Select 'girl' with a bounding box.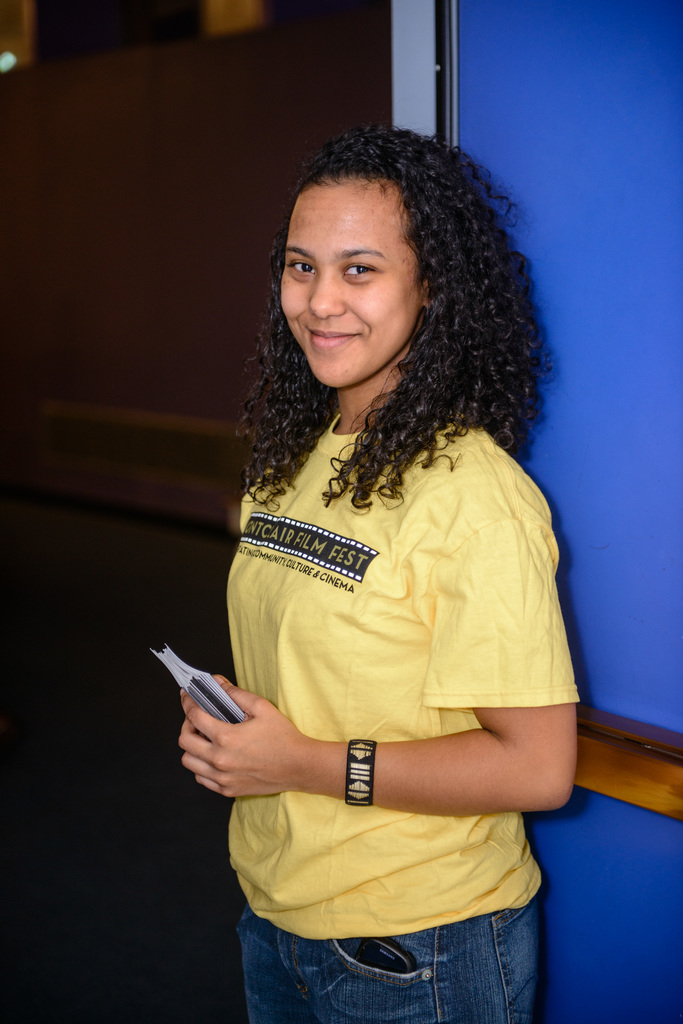
left=183, top=125, right=581, bottom=1023.
